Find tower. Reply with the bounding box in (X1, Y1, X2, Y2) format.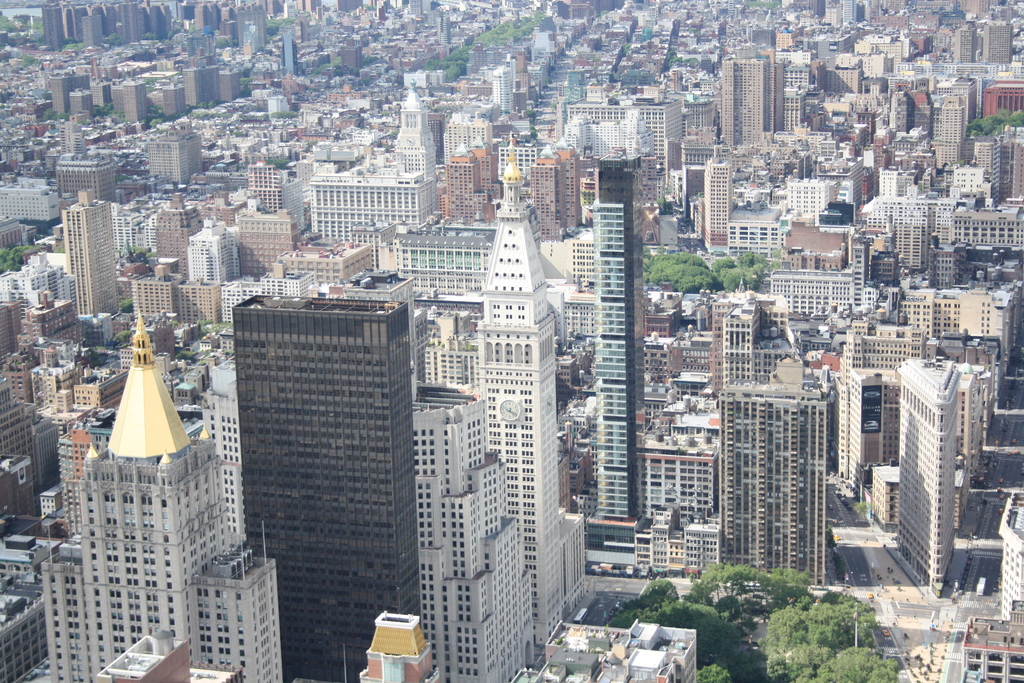
(716, 47, 808, 155).
